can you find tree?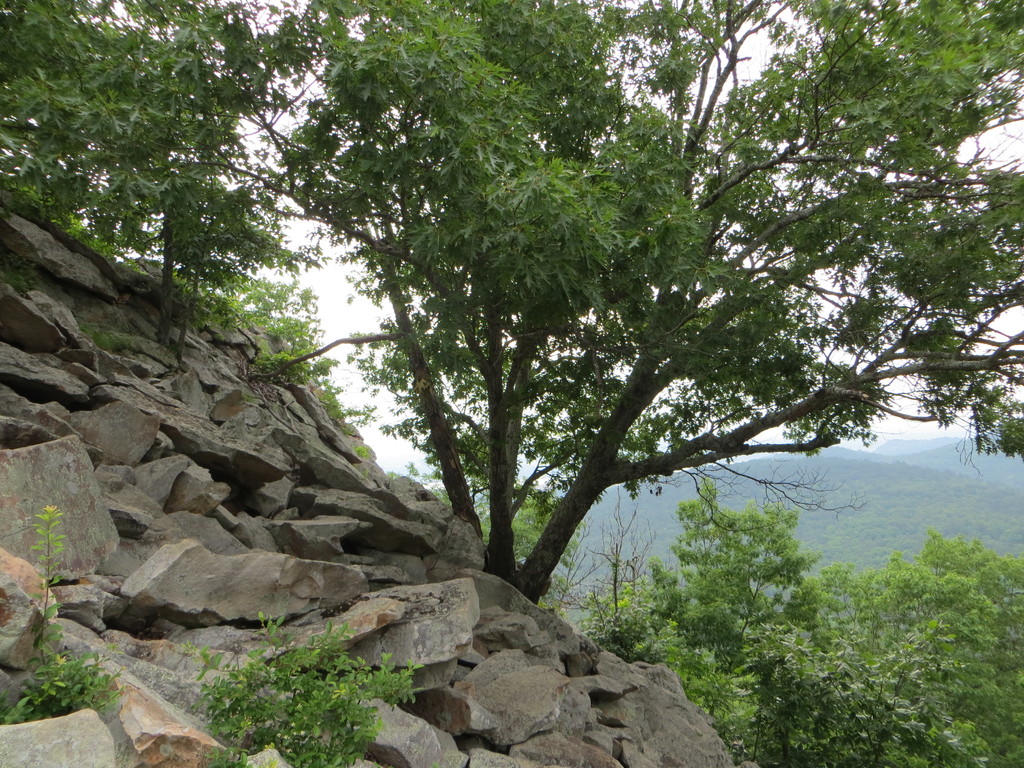
Yes, bounding box: region(0, 0, 432, 333).
